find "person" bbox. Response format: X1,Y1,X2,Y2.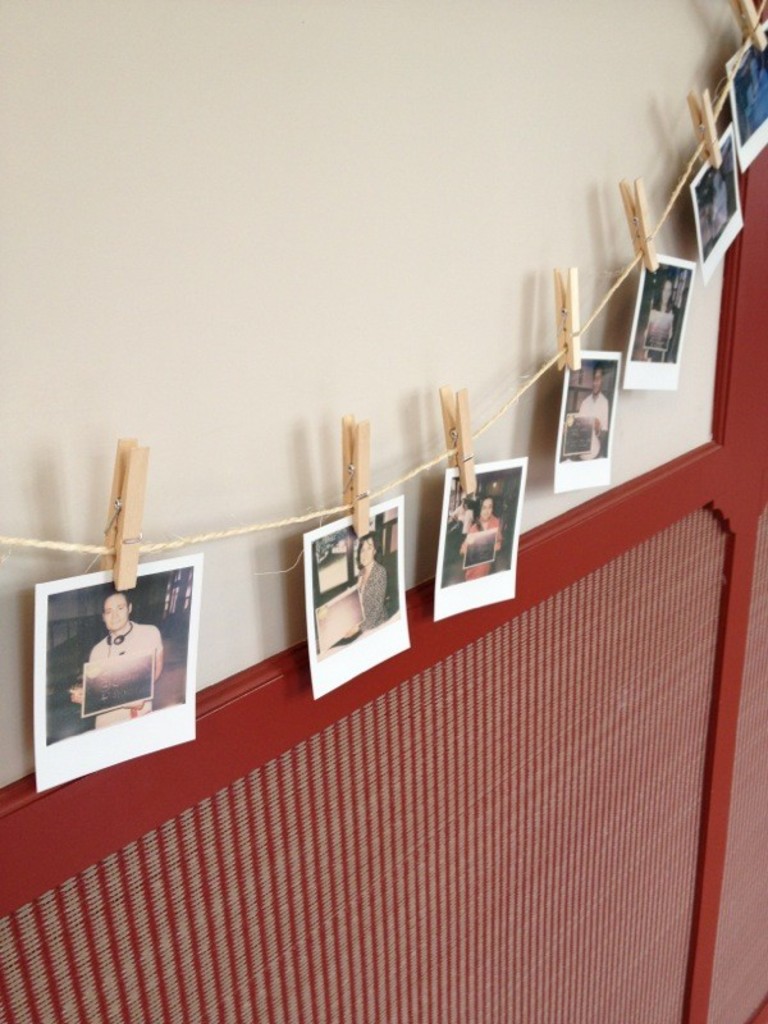
315,539,388,634.
